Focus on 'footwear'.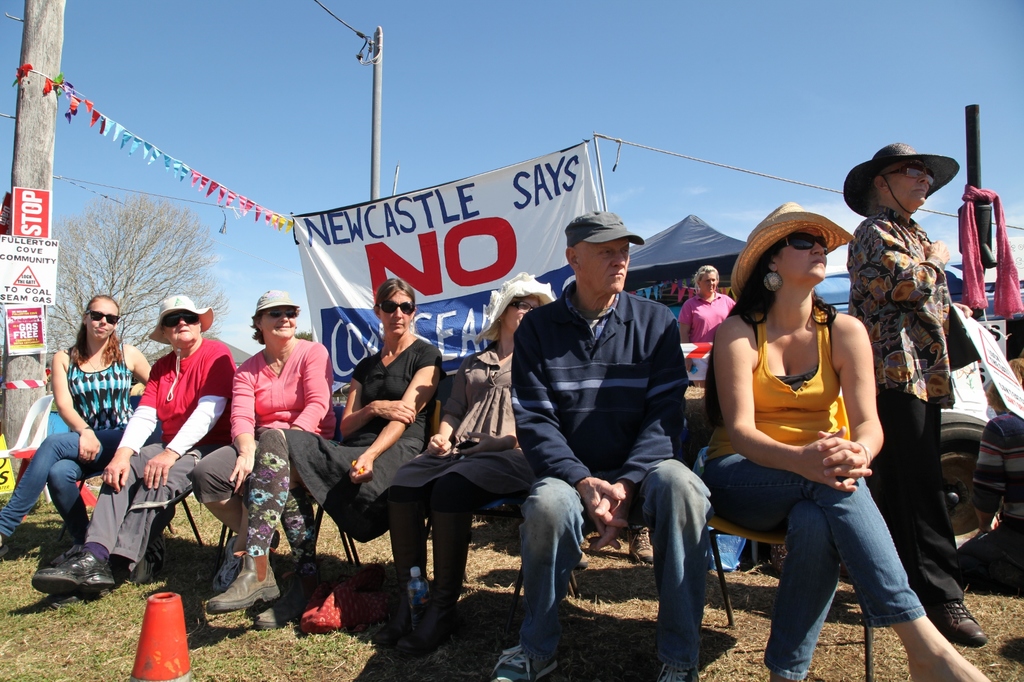
Focused at <box>204,553,277,611</box>.
